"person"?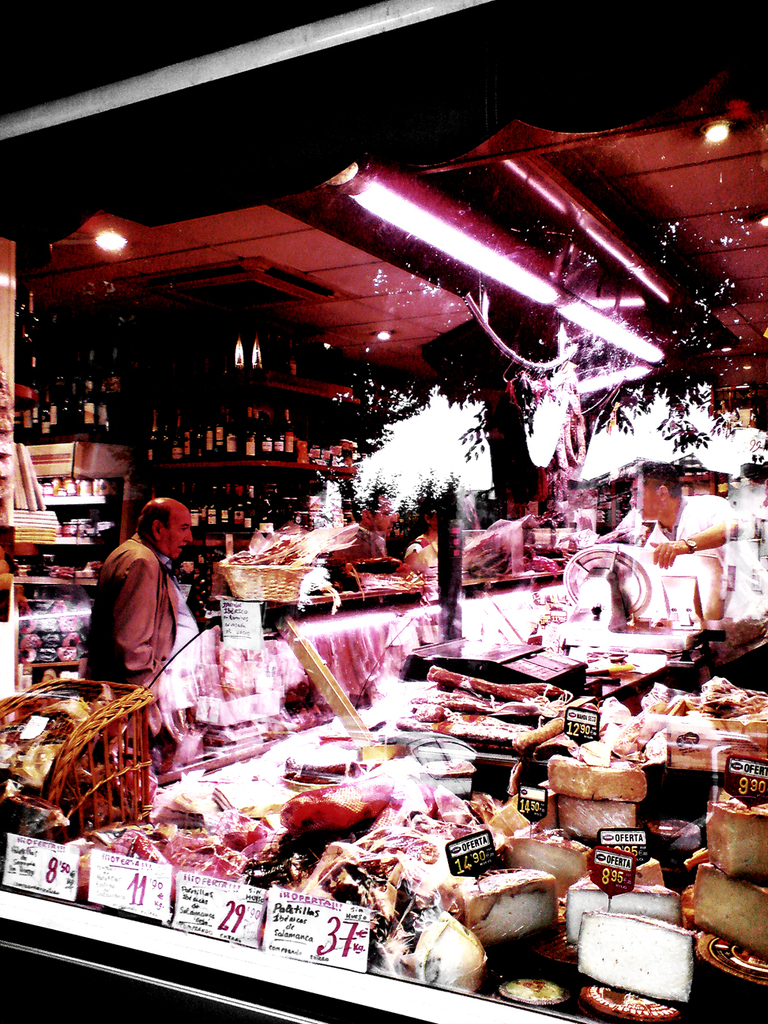
rect(631, 461, 742, 595)
